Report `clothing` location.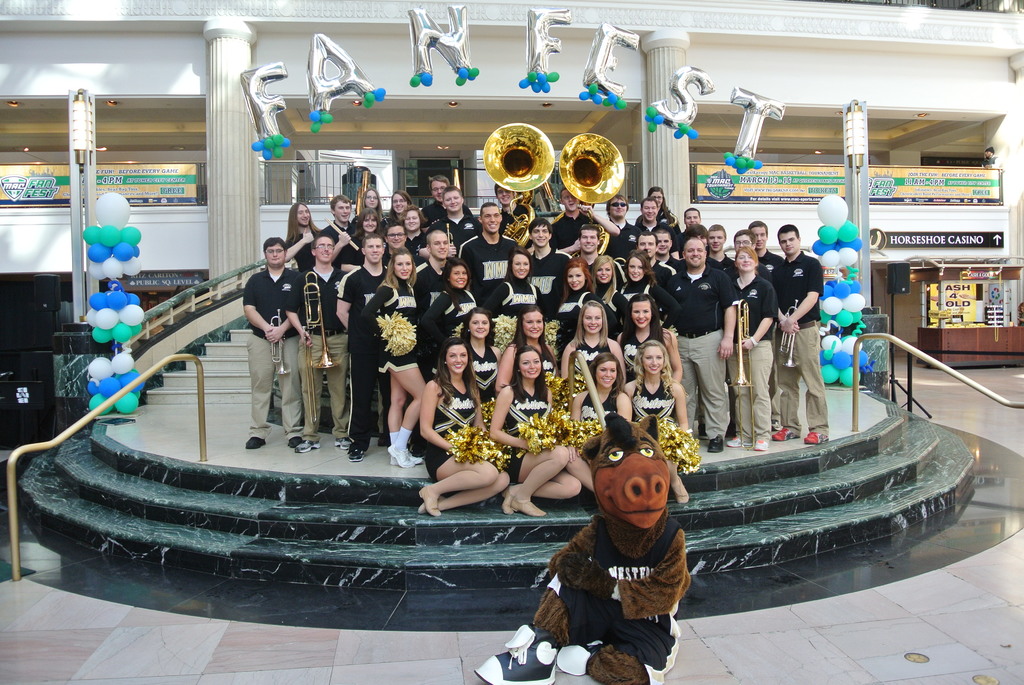
Report: bbox=[640, 220, 676, 250].
